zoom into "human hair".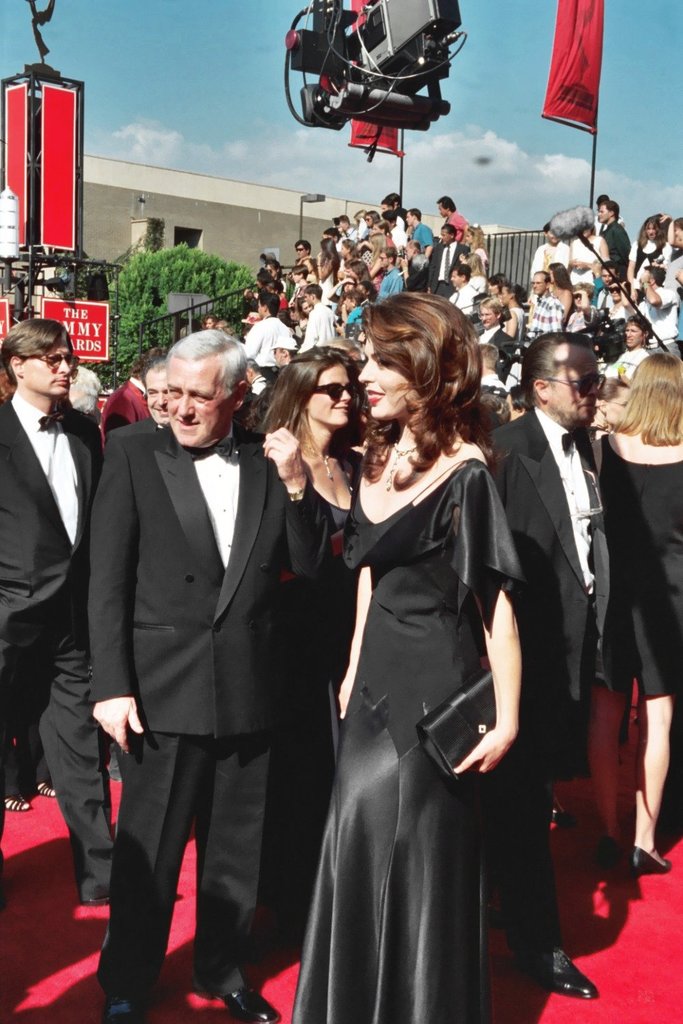
Zoom target: {"x1": 465, "y1": 224, "x2": 484, "y2": 245}.
